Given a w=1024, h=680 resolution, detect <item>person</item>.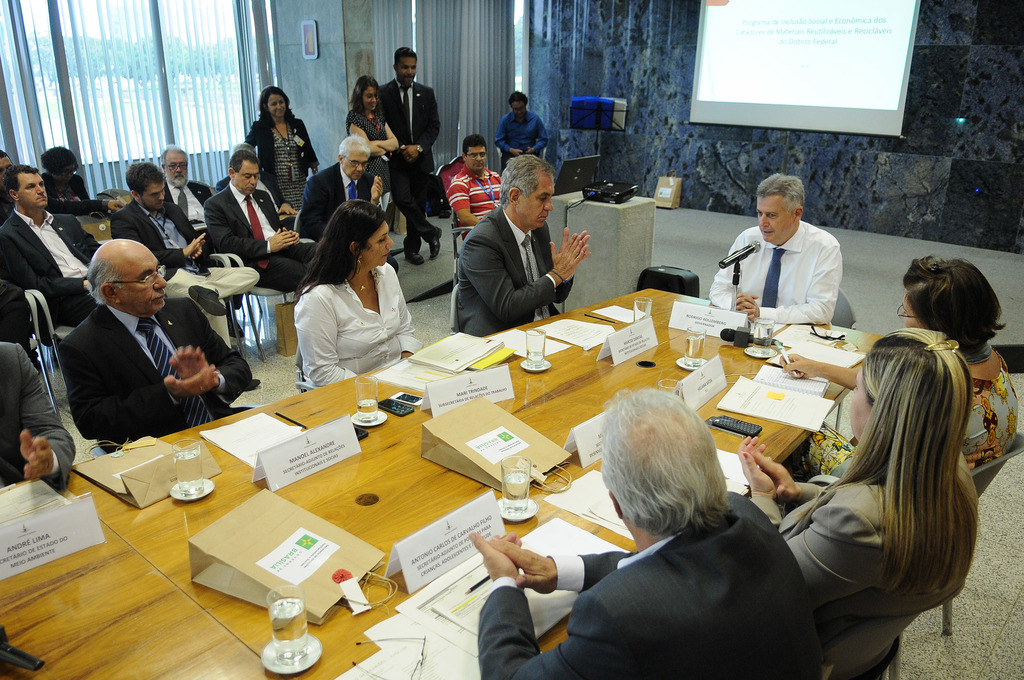
bbox=[240, 77, 325, 232].
